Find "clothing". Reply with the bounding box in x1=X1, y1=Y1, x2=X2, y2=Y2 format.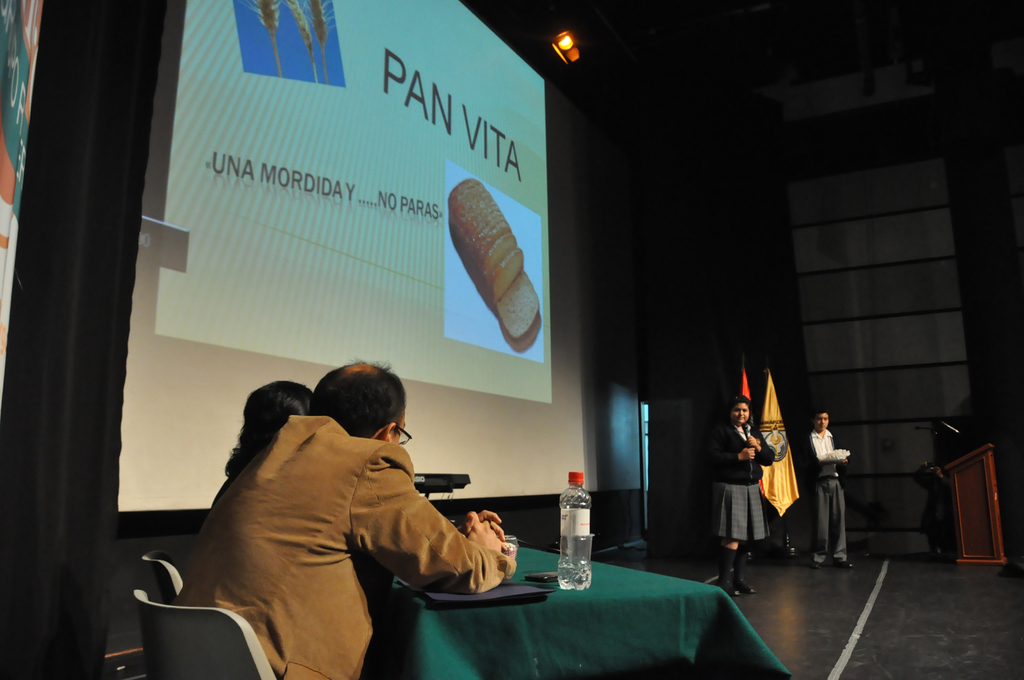
x1=188, y1=403, x2=532, y2=679.
